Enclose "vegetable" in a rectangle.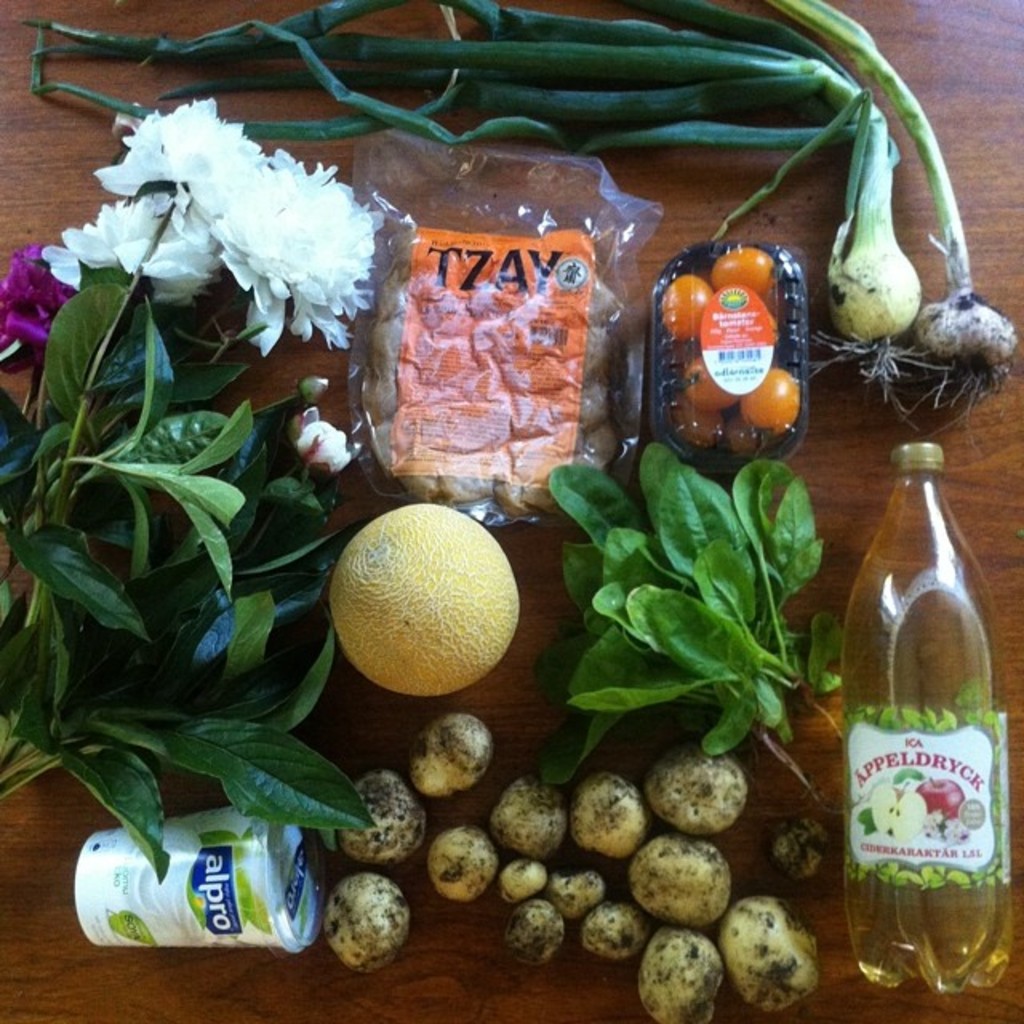
BBox(507, 851, 549, 907).
